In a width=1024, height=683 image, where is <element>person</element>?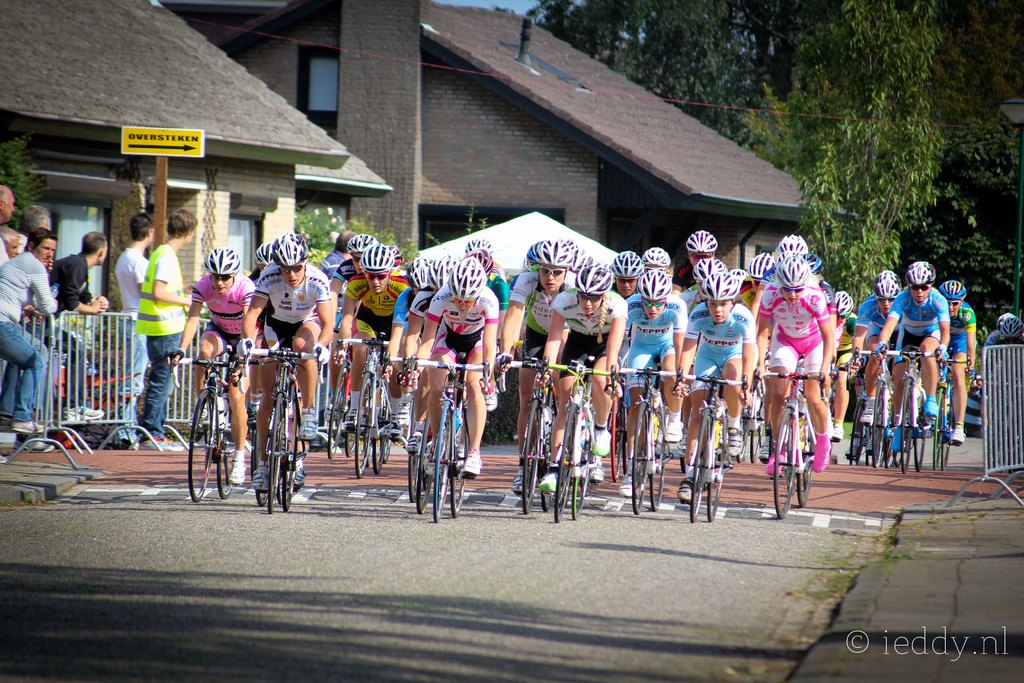
609:277:637:296.
